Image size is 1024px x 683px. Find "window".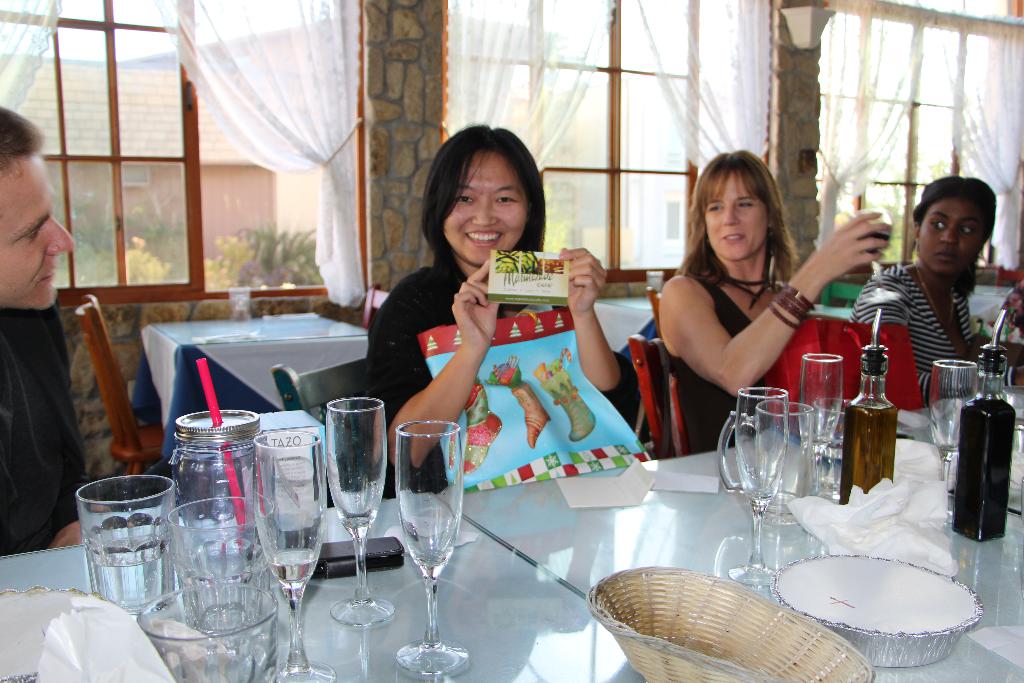
box=[0, 0, 363, 302].
